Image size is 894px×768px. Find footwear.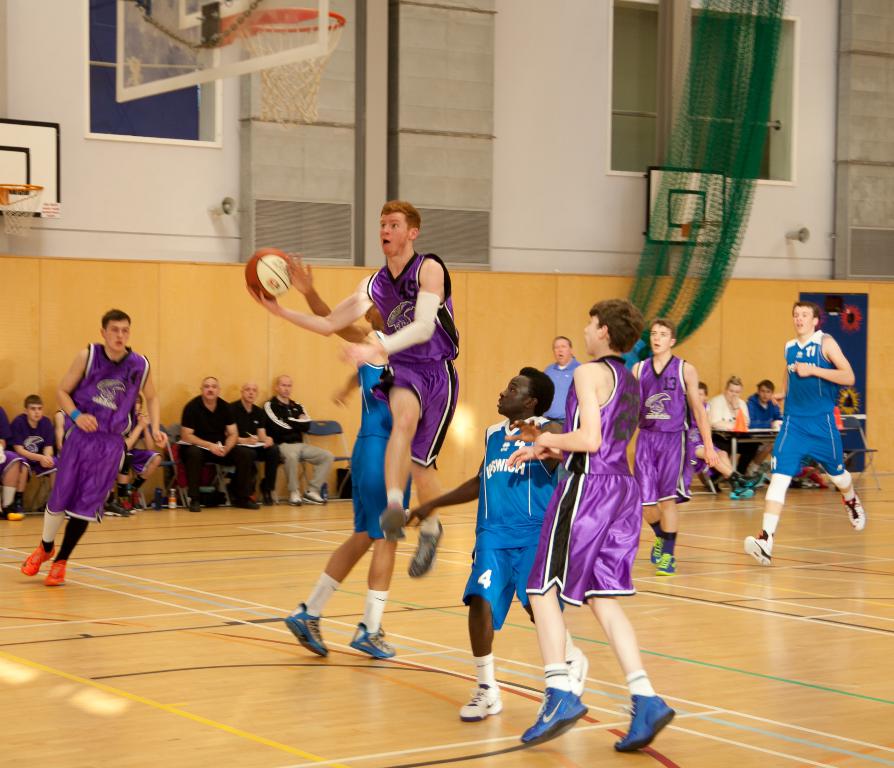
bbox=[650, 531, 662, 561].
